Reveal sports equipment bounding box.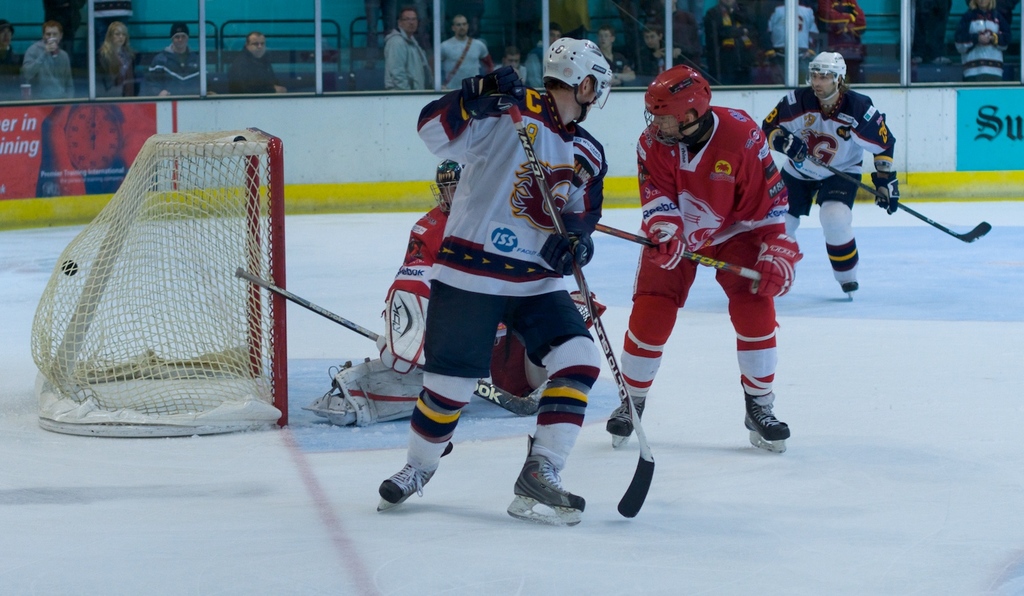
Revealed: x1=236 y1=267 x2=554 y2=418.
